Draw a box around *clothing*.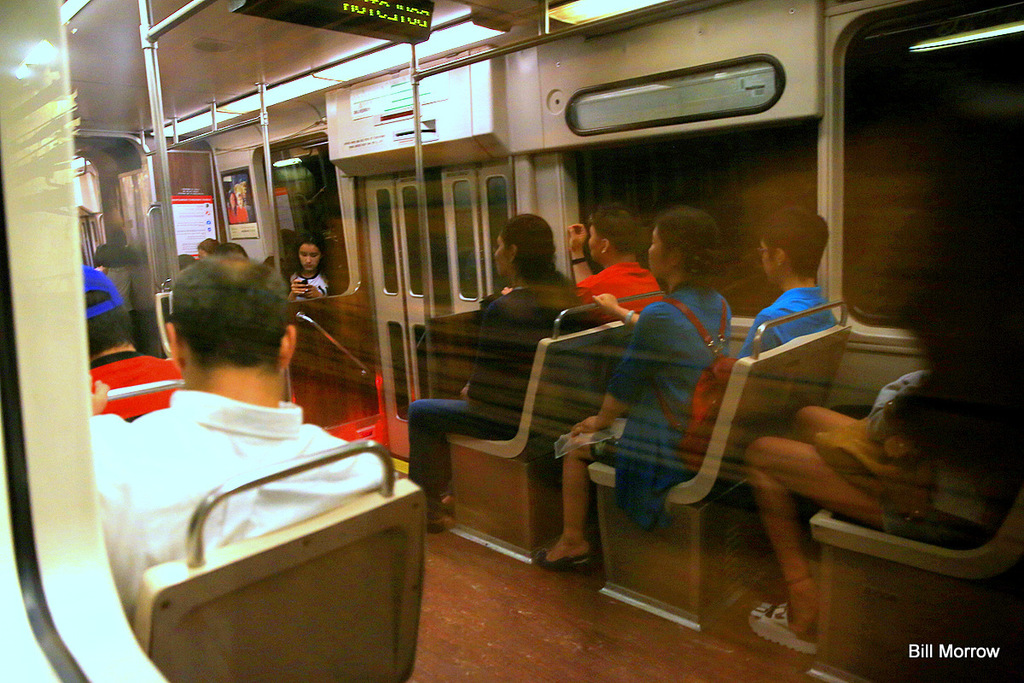
bbox=[84, 348, 196, 411].
